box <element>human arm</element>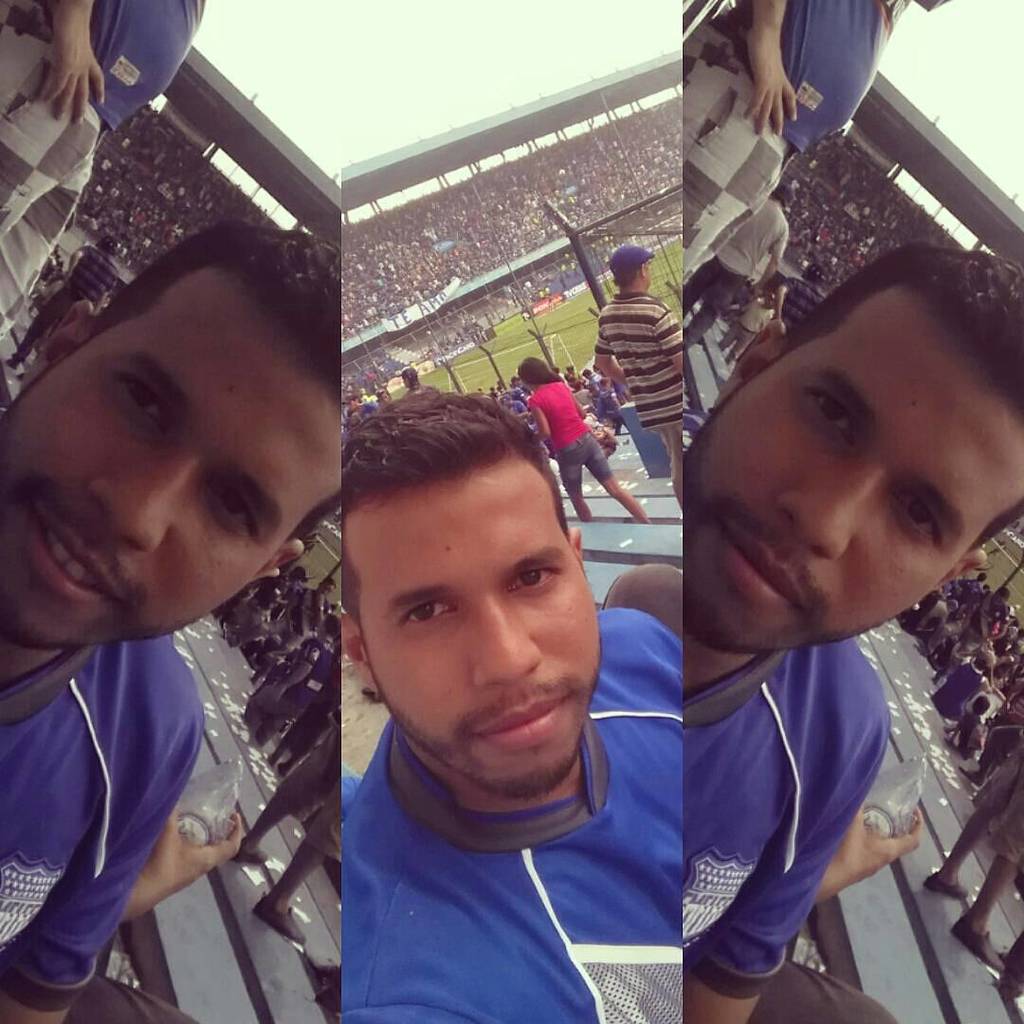
[left=657, top=300, right=685, bottom=390]
